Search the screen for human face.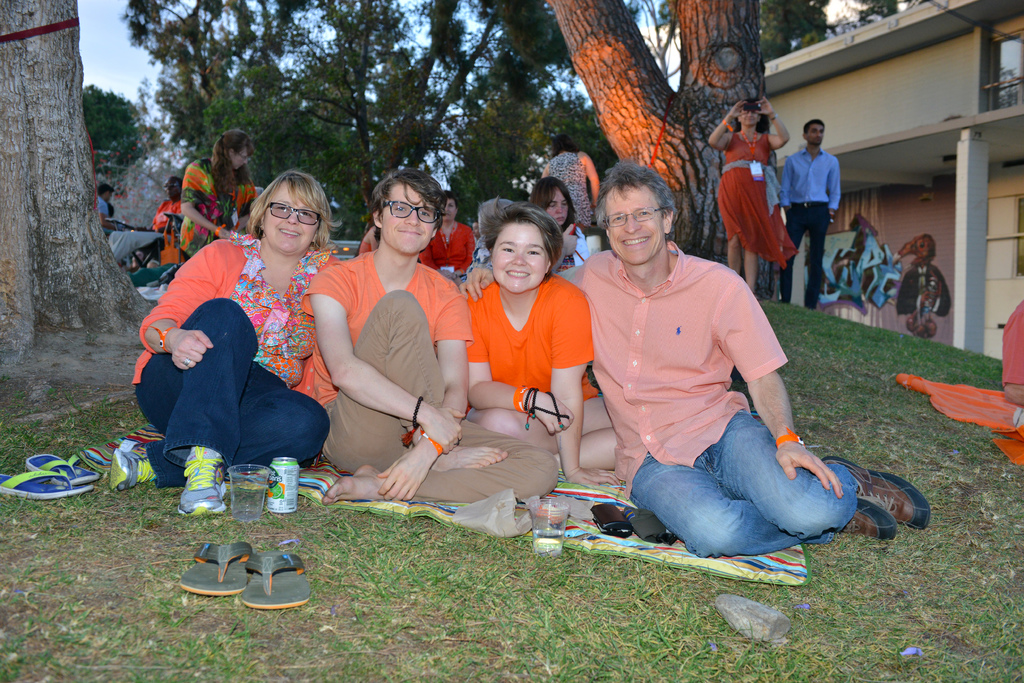
Found at bbox=[229, 149, 249, 170].
